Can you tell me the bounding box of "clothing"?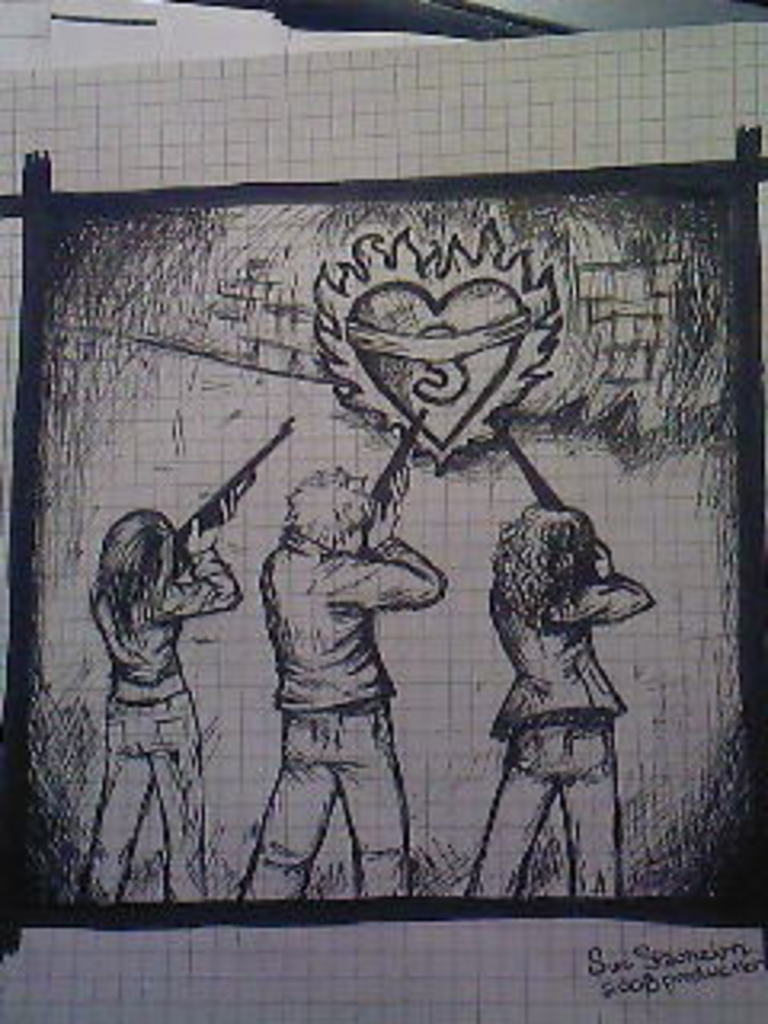
[74,550,243,902].
